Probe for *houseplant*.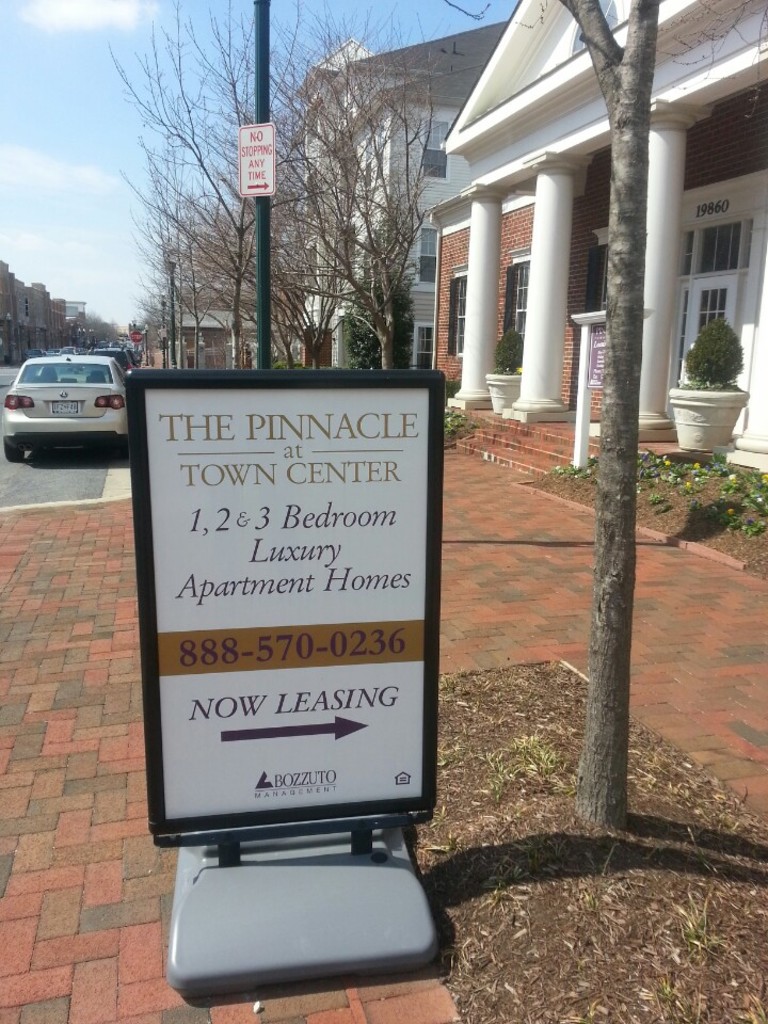
Probe result: [481, 323, 526, 414].
